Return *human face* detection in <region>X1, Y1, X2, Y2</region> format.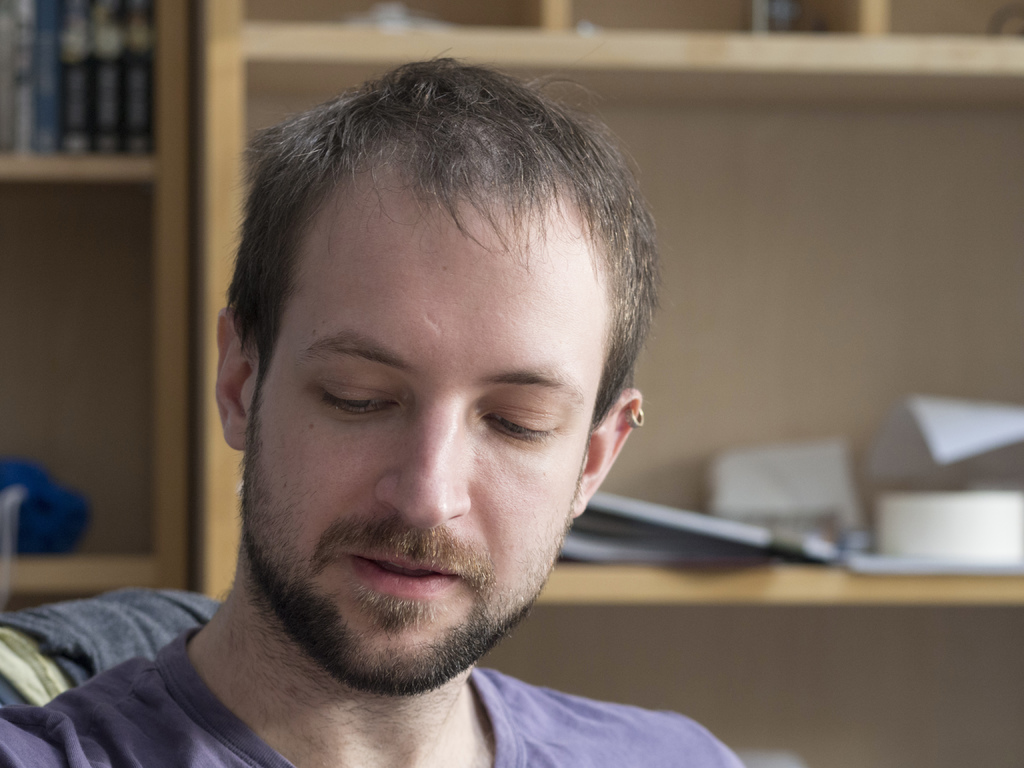
<region>241, 187, 605, 695</region>.
